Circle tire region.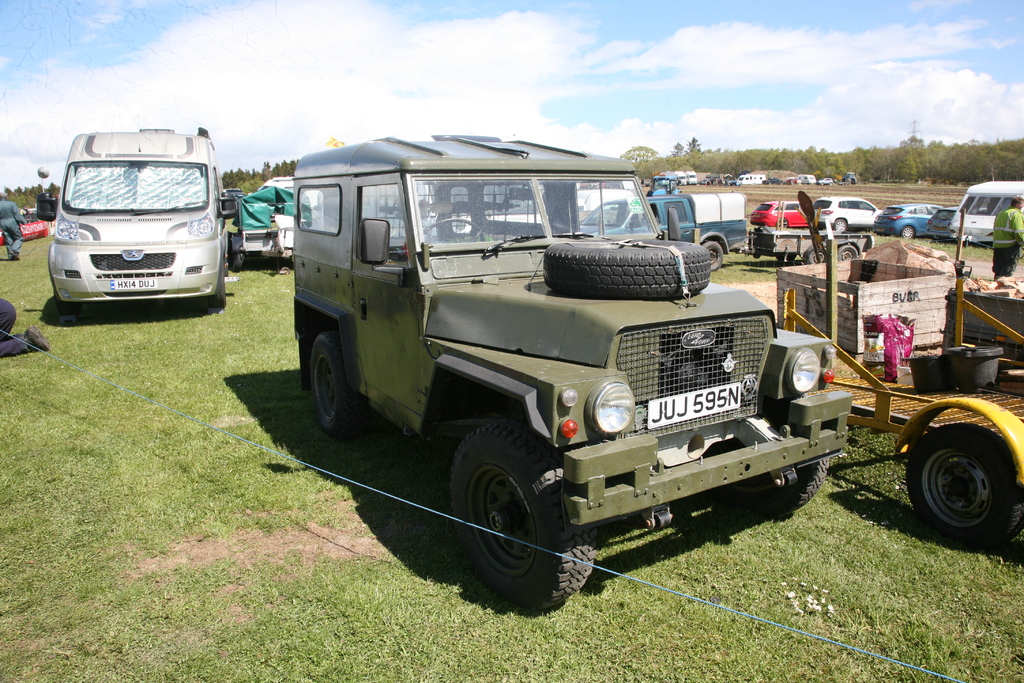
Region: pyautogui.locateOnScreen(692, 240, 723, 268).
